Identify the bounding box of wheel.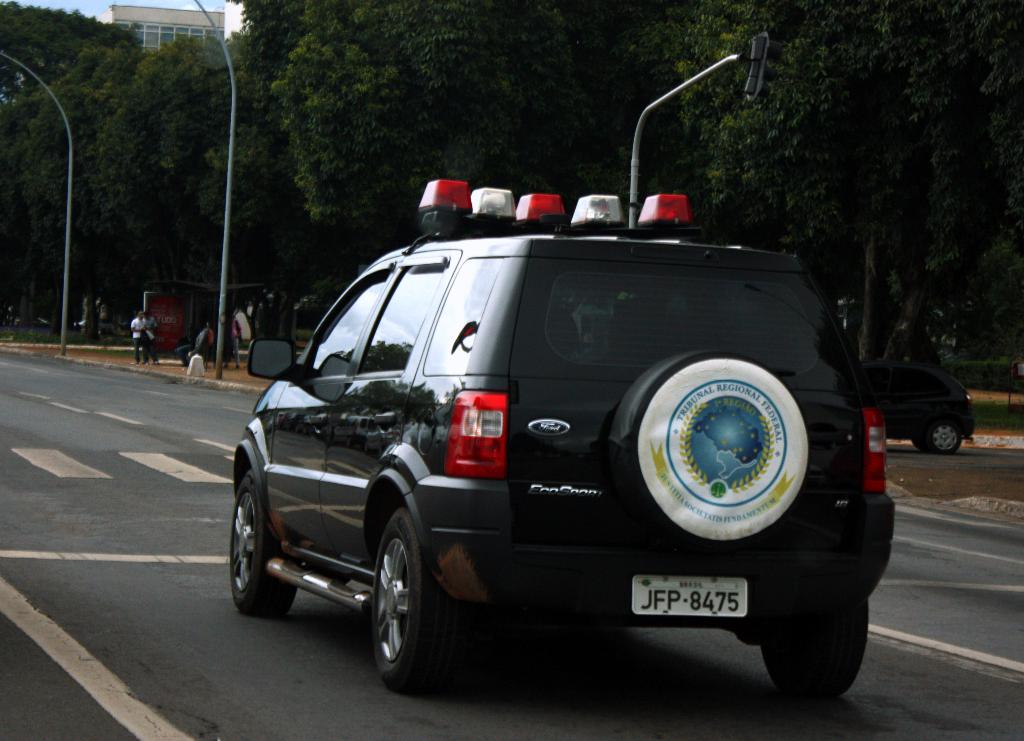
<box>758,597,870,696</box>.
